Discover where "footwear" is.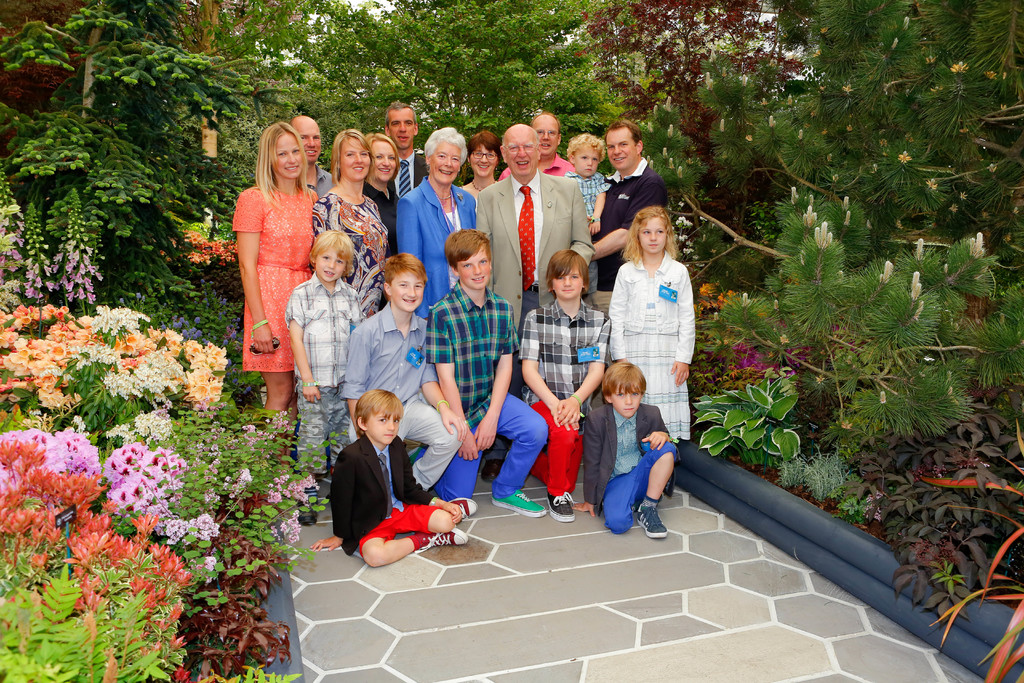
Discovered at (left=419, top=525, right=474, bottom=554).
